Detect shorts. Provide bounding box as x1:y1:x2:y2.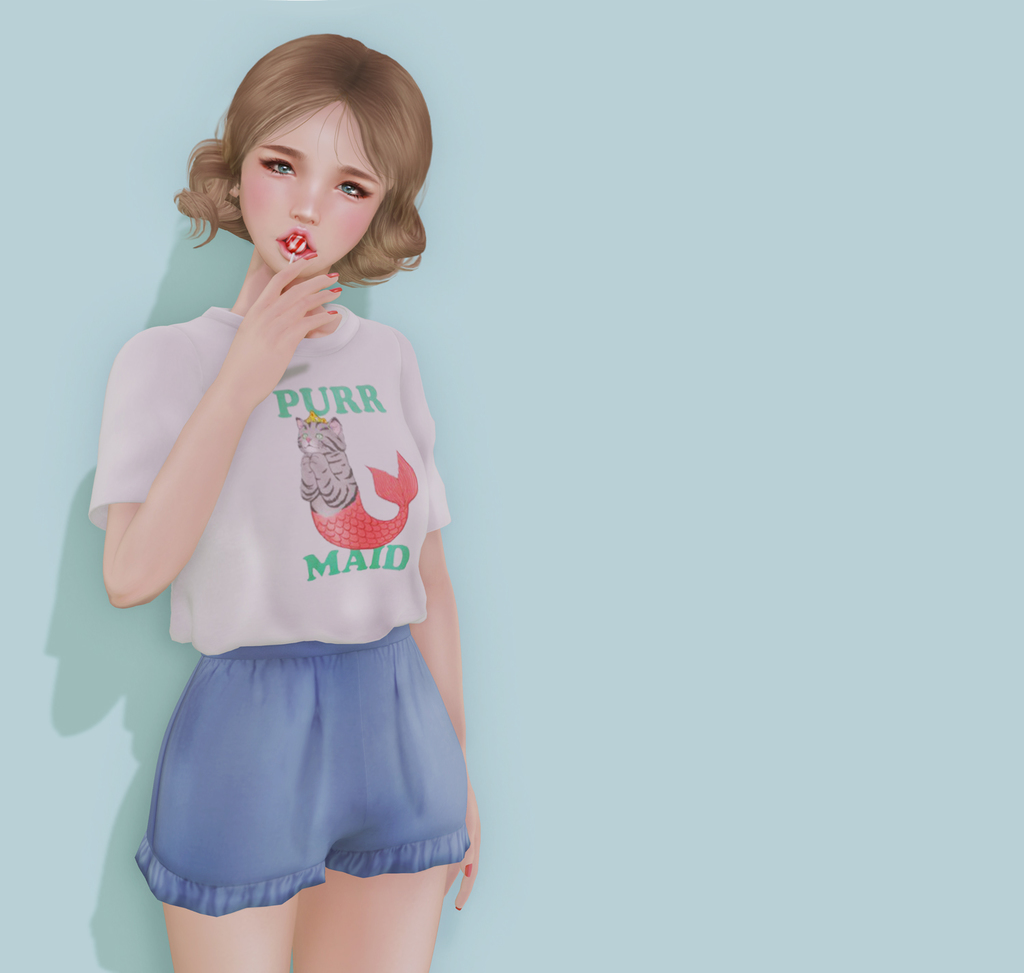
138:669:469:894.
